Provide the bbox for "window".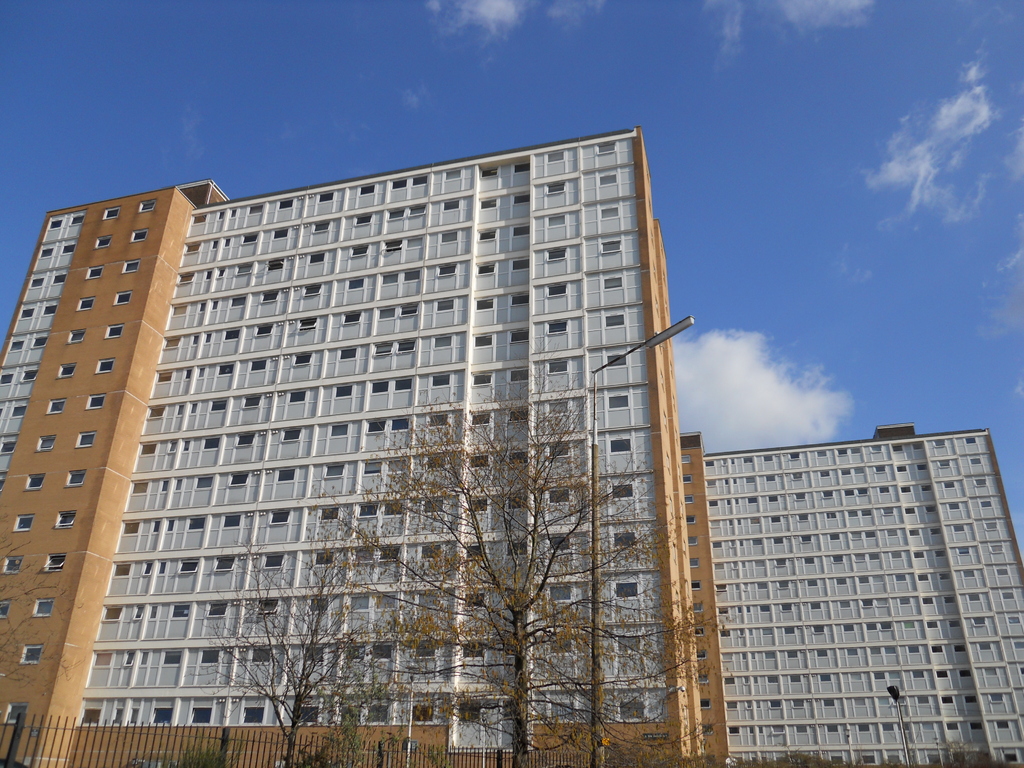
l=21, t=370, r=40, b=382.
